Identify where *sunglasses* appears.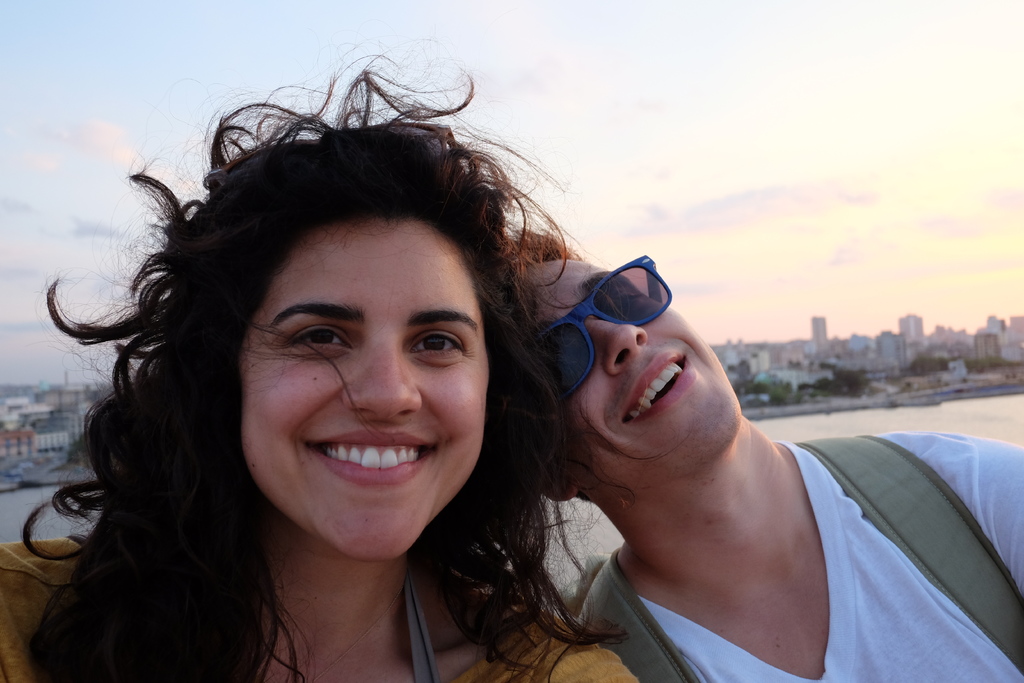
Appears at <bbox>538, 256, 671, 397</bbox>.
